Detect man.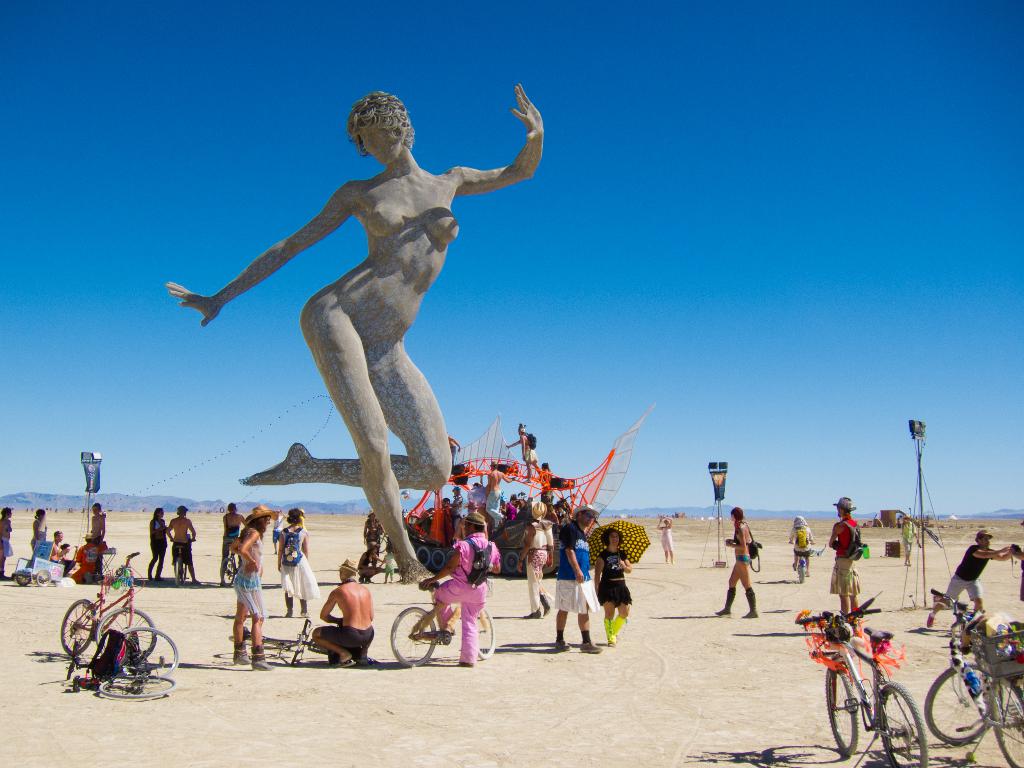
Detected at <bbox>509, 416, 540, 472</bbox>.
